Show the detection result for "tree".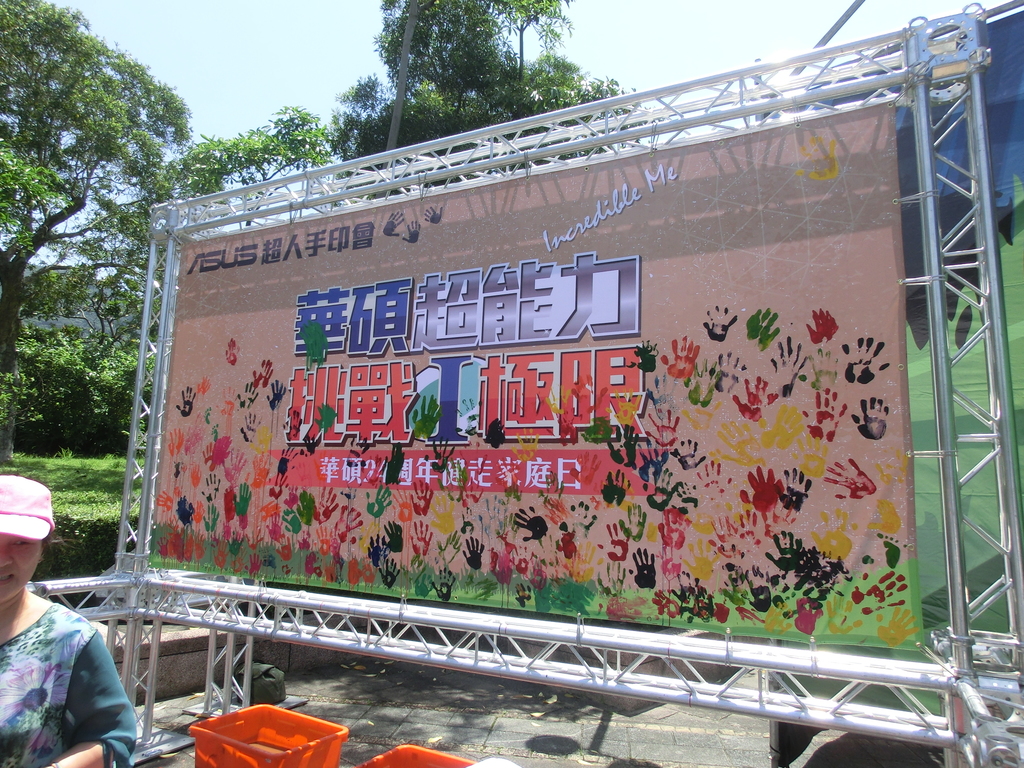
141, 97, 345, 304.
